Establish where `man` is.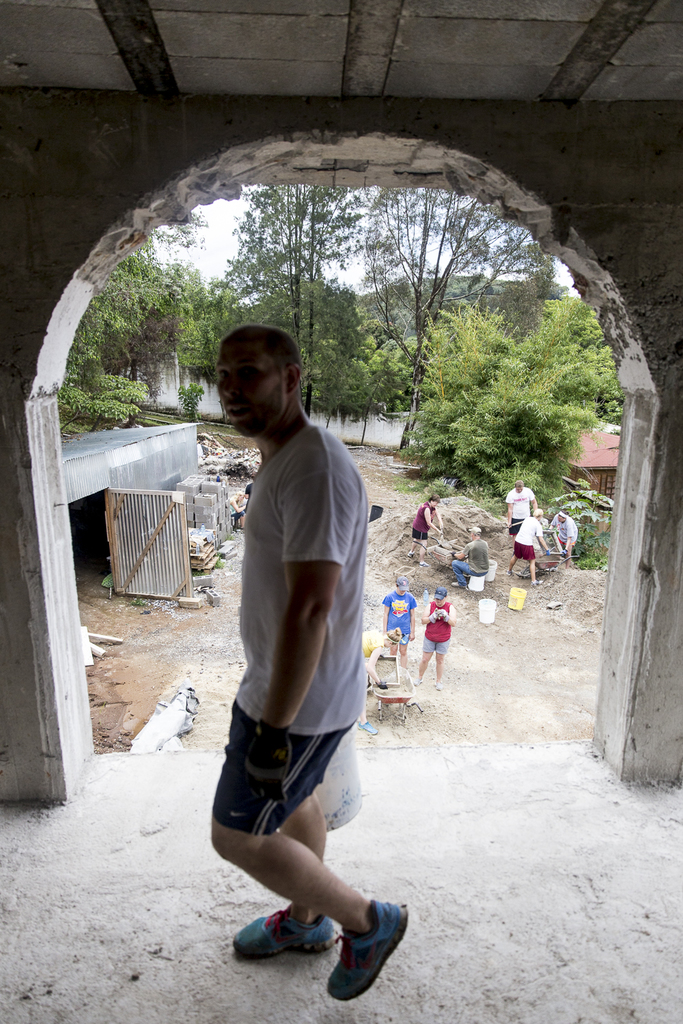
Established at <box>505,479,537,543</box>.
